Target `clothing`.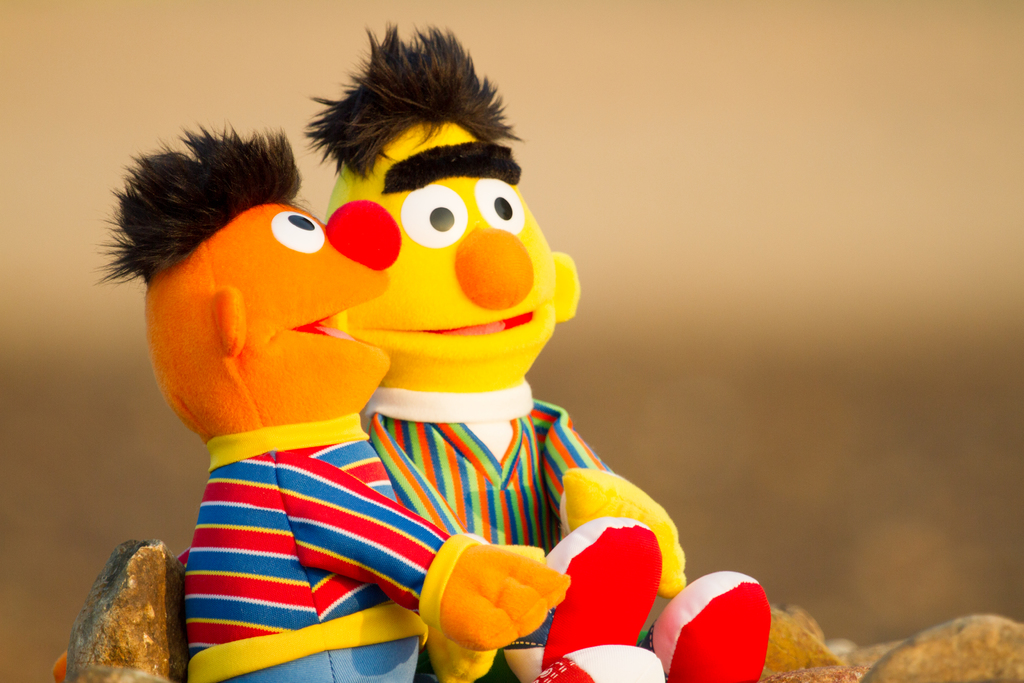
Target region: x1=364 y1=378 x2=610 y2=682.
